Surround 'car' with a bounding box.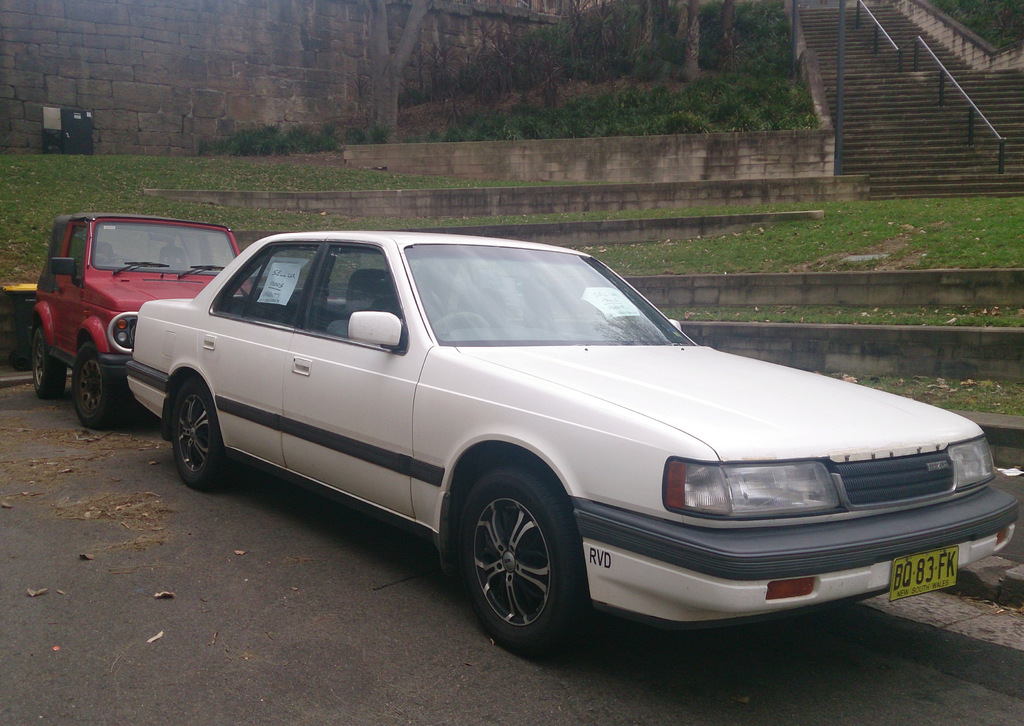
124:234:1020:647.
